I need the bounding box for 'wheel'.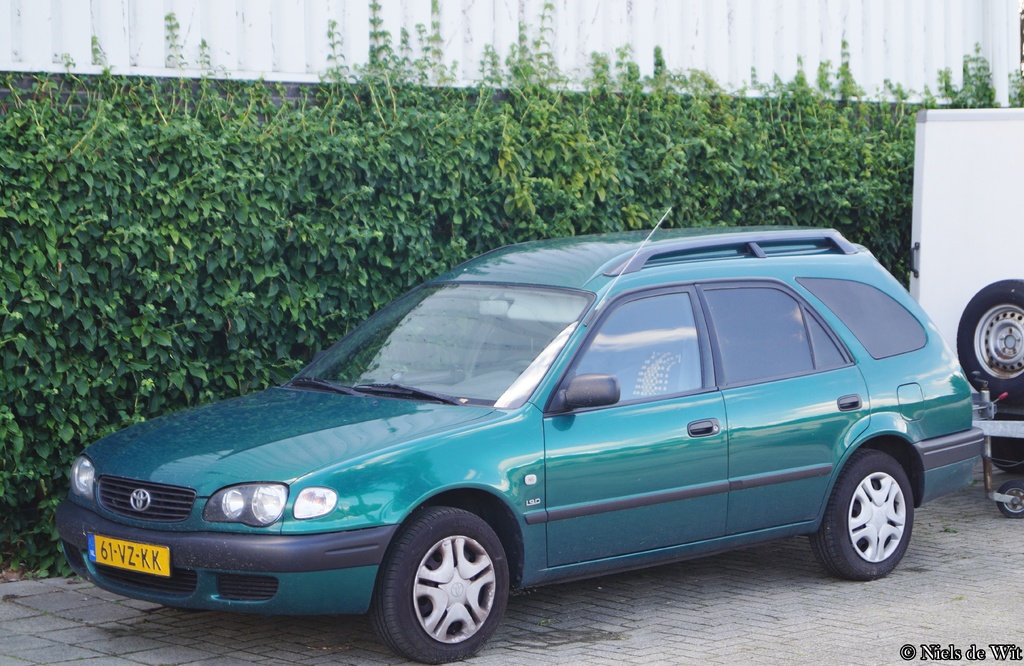
Here it is: [955,273,1023,411].
